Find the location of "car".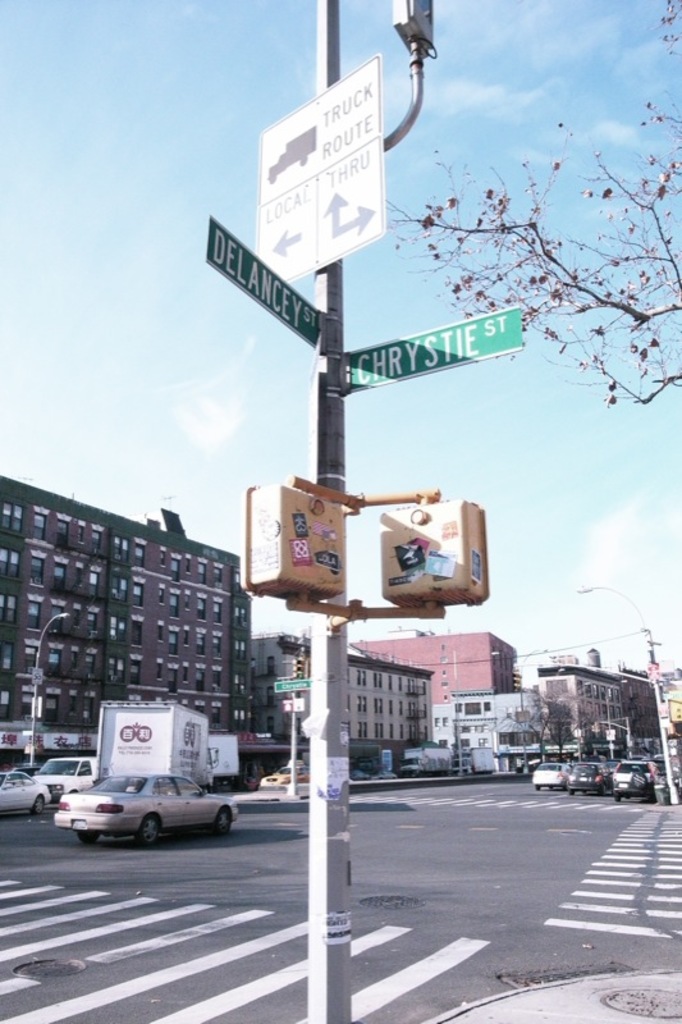
Location: [32,756,96,804].
